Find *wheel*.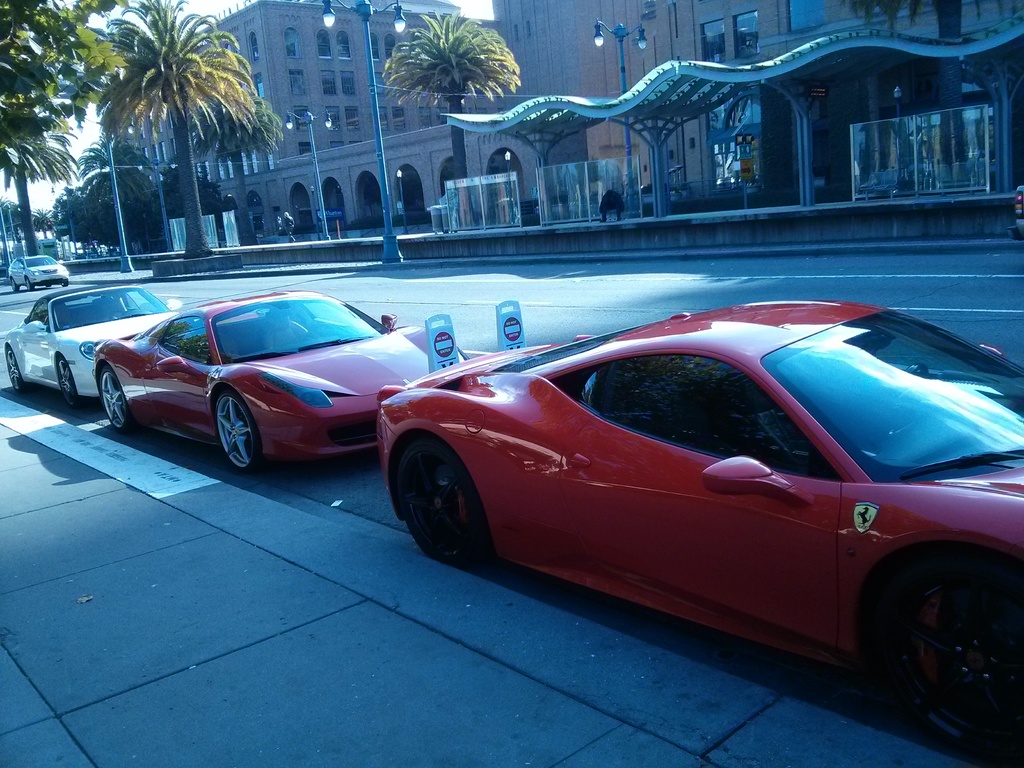
box(215, 392, 261, 467).
